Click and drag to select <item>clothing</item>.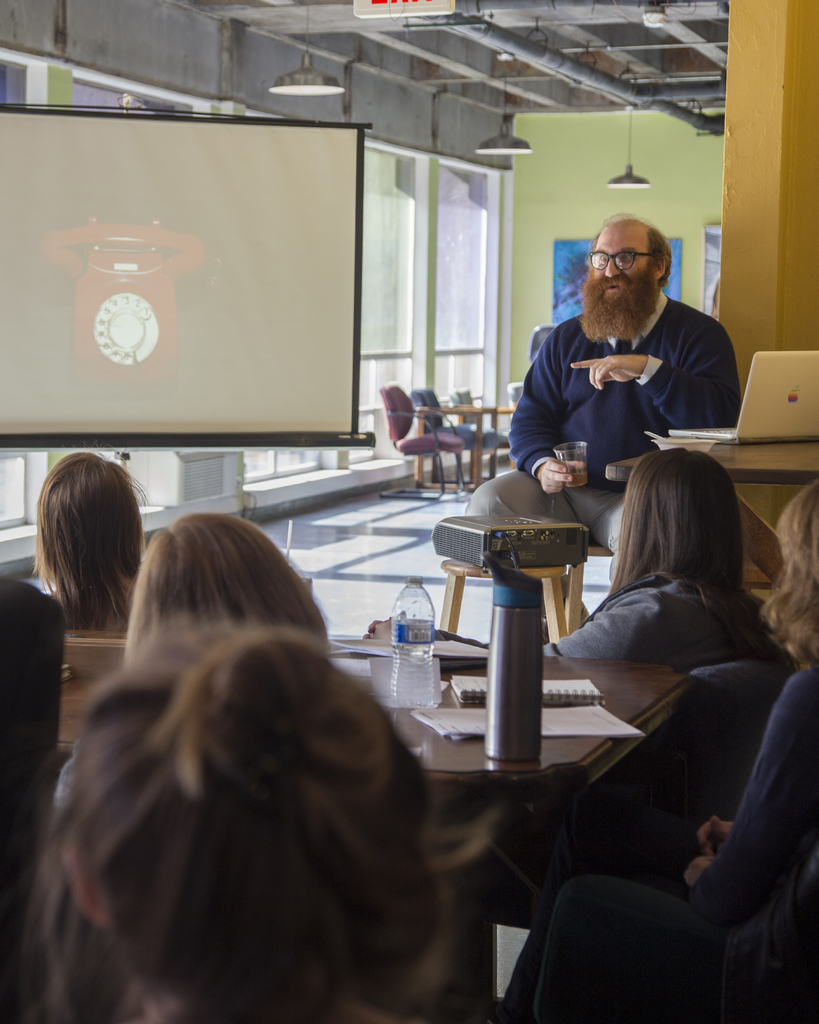
Selection: (x1=547, y1=570, x2=777, y2=652).
